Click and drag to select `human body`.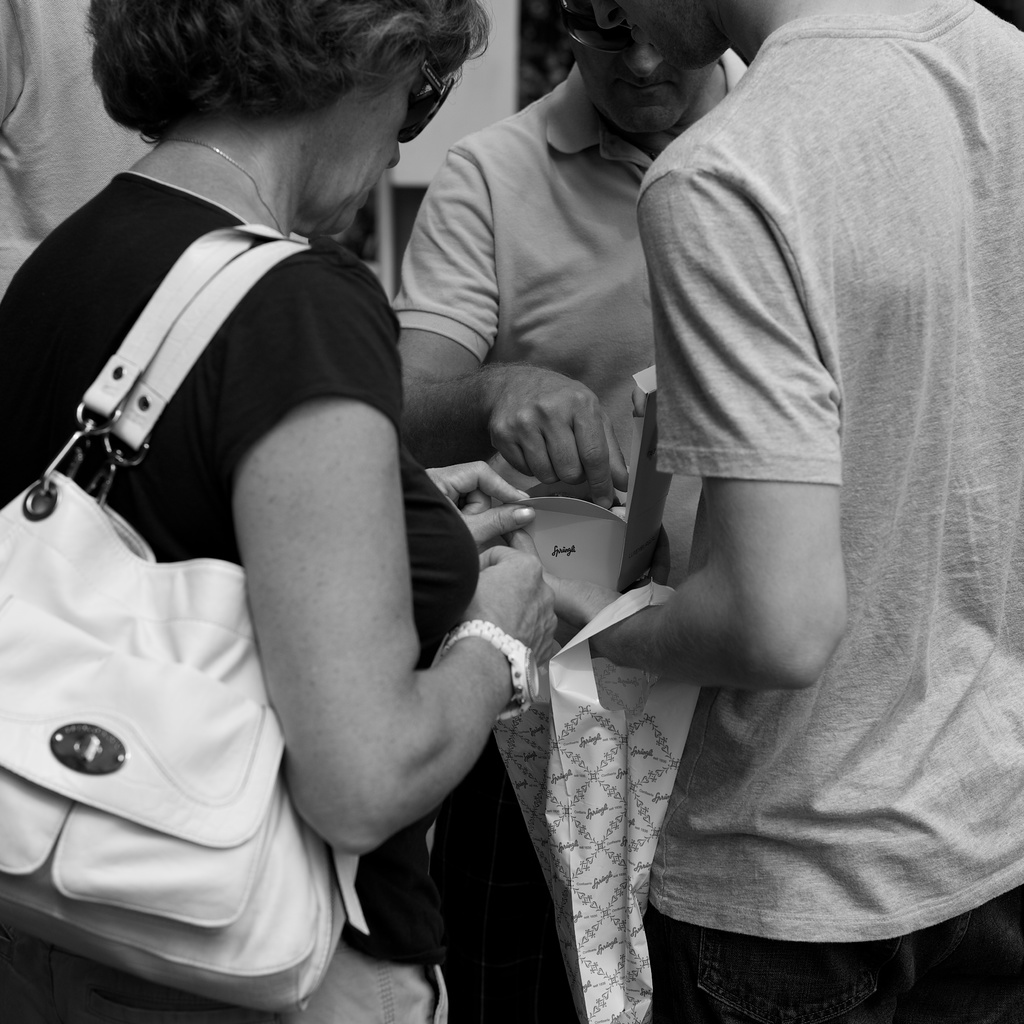
Selection: (387, 0, 739, 765).
